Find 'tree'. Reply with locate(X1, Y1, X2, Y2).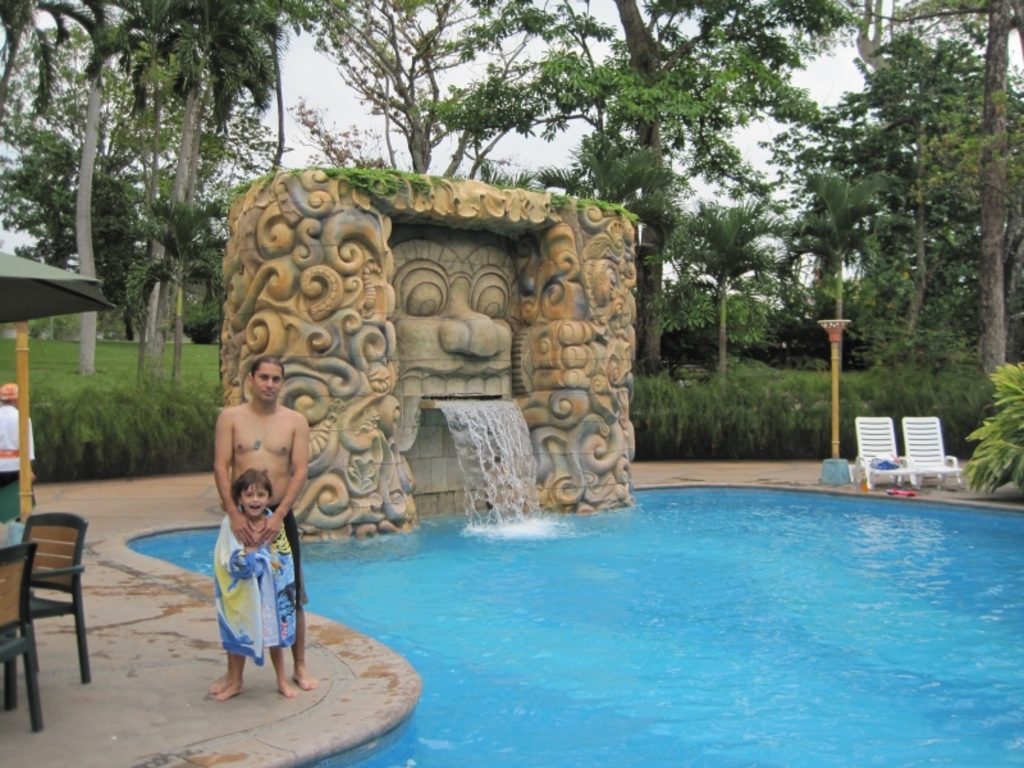
locate(641, 186, 804, 380).
